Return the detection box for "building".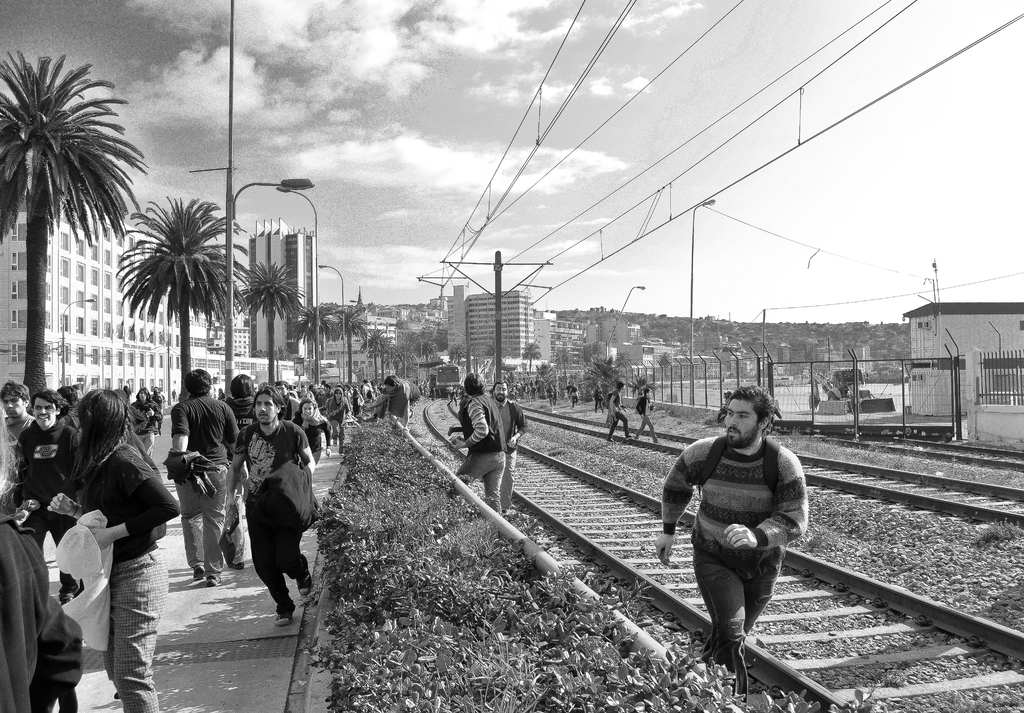
<region>442, 284, 554, 367</region>.
